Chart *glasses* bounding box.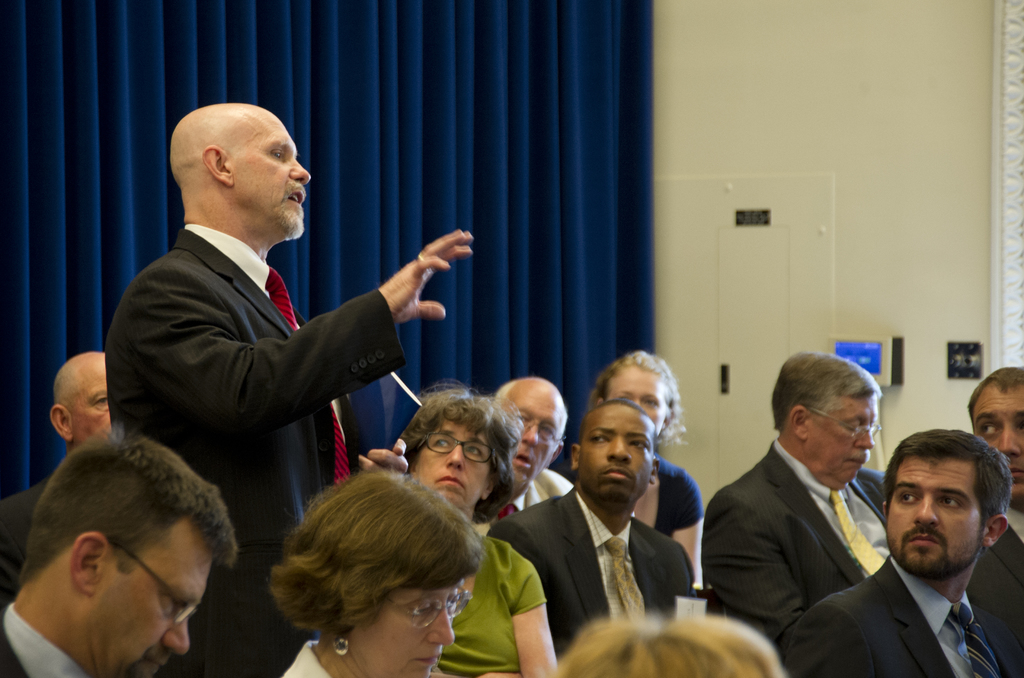
Charted: (left=781, top=401, right=886, bottom=442).
